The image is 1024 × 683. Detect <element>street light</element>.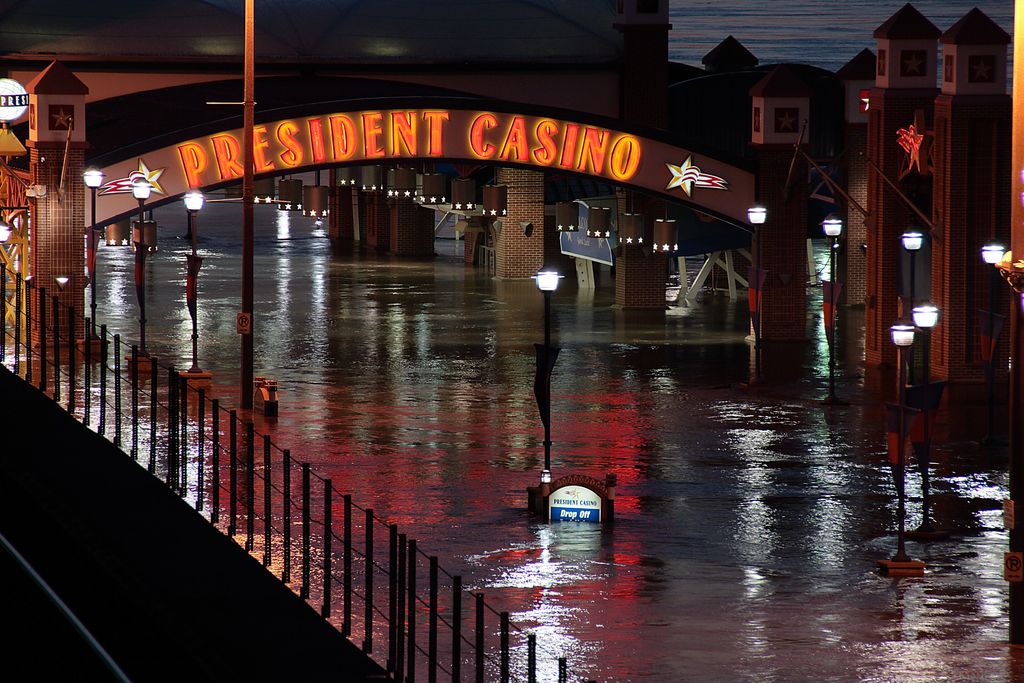
Detection: (899, 220, 927, 320).
